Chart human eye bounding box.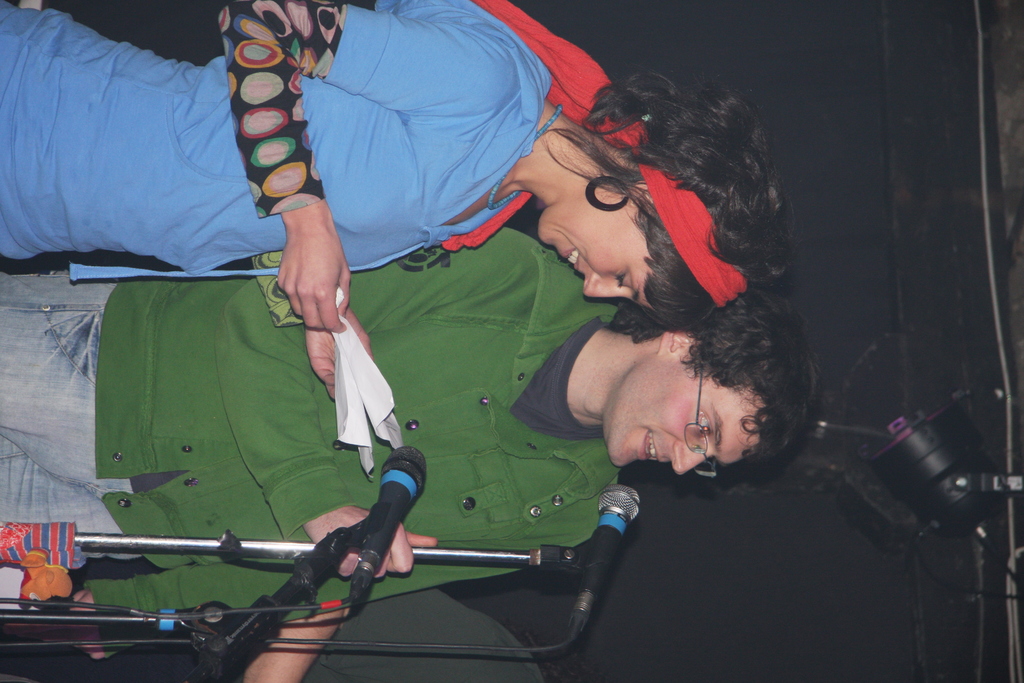
Charted: (left=613, top=268, right=630, bottom=293).
